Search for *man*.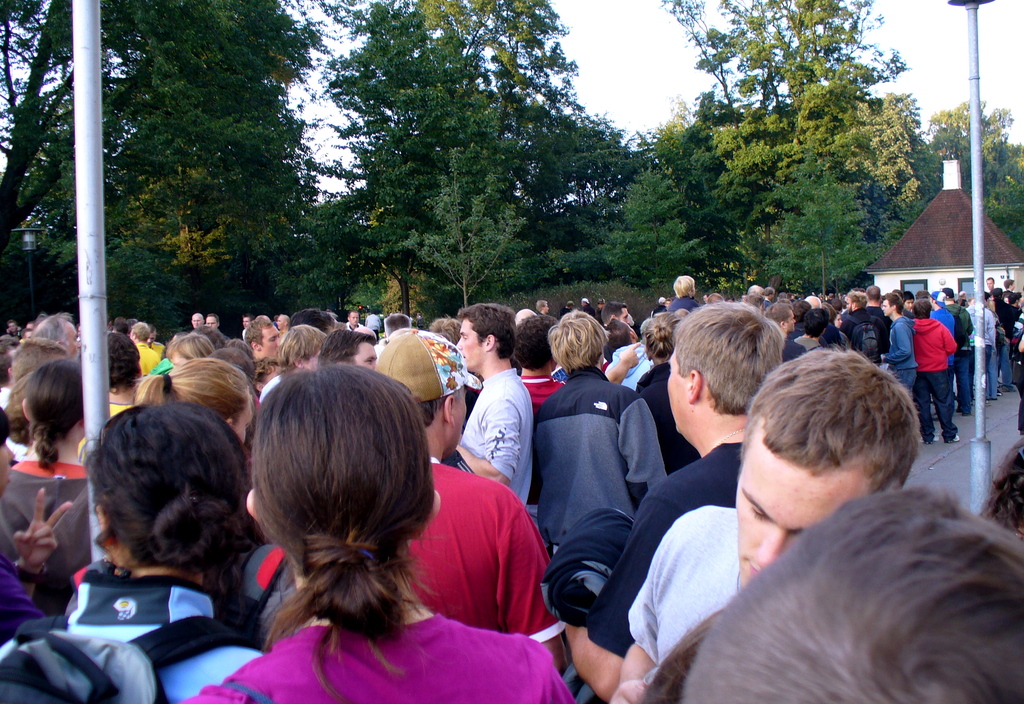
Found at [x1=79, y1=332, x2=138, y2=464].
